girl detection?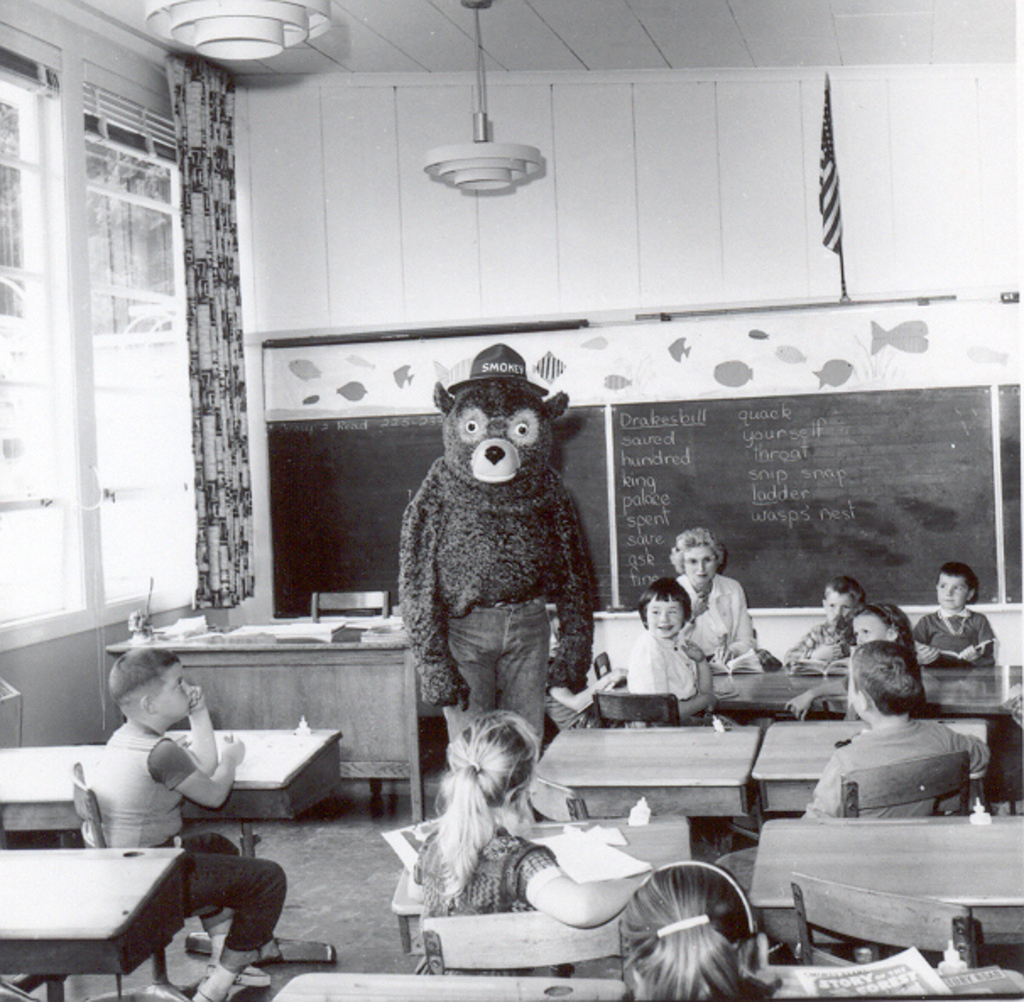
918:558:995:673
